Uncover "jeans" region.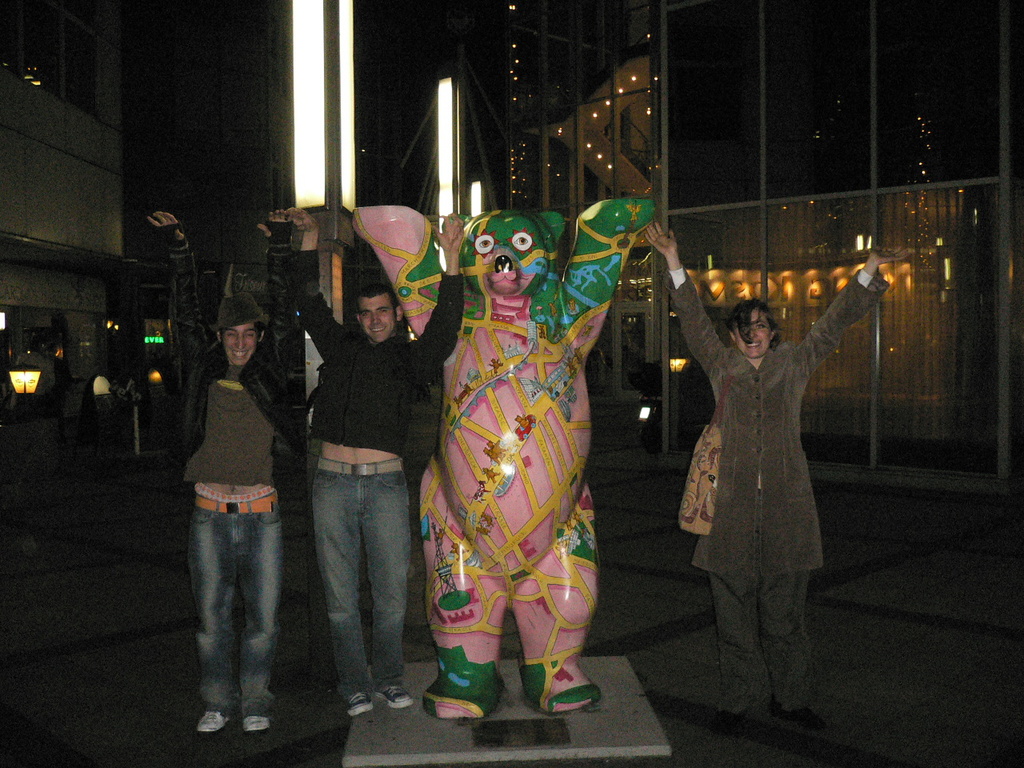
Uncovered: 184/496/288/762.
